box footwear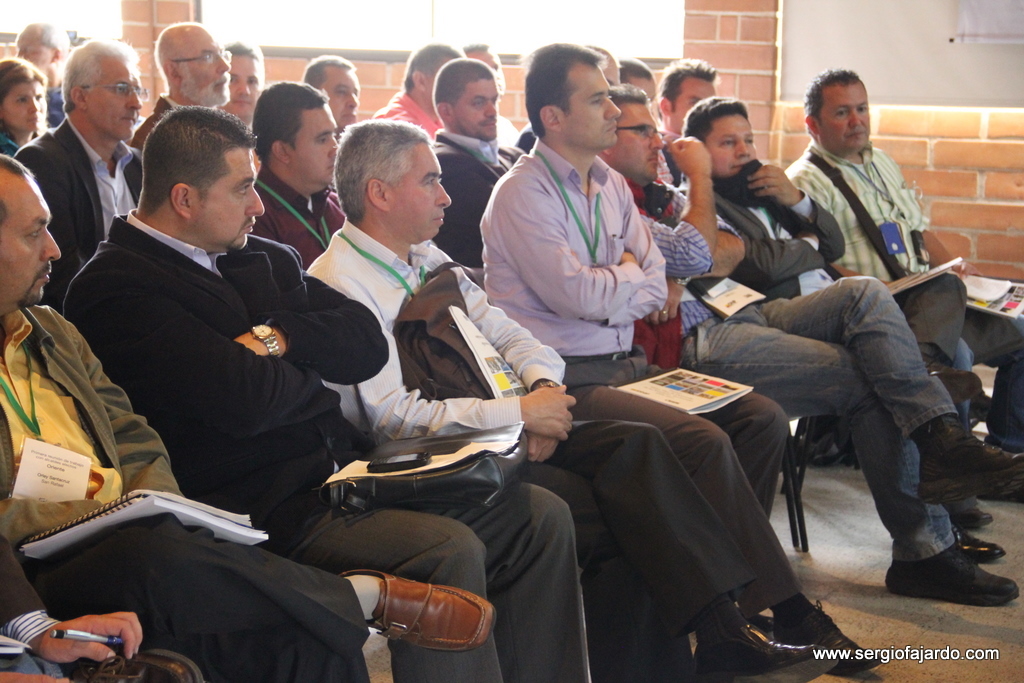
x1=352 y1=563 x2=500 y2=651
